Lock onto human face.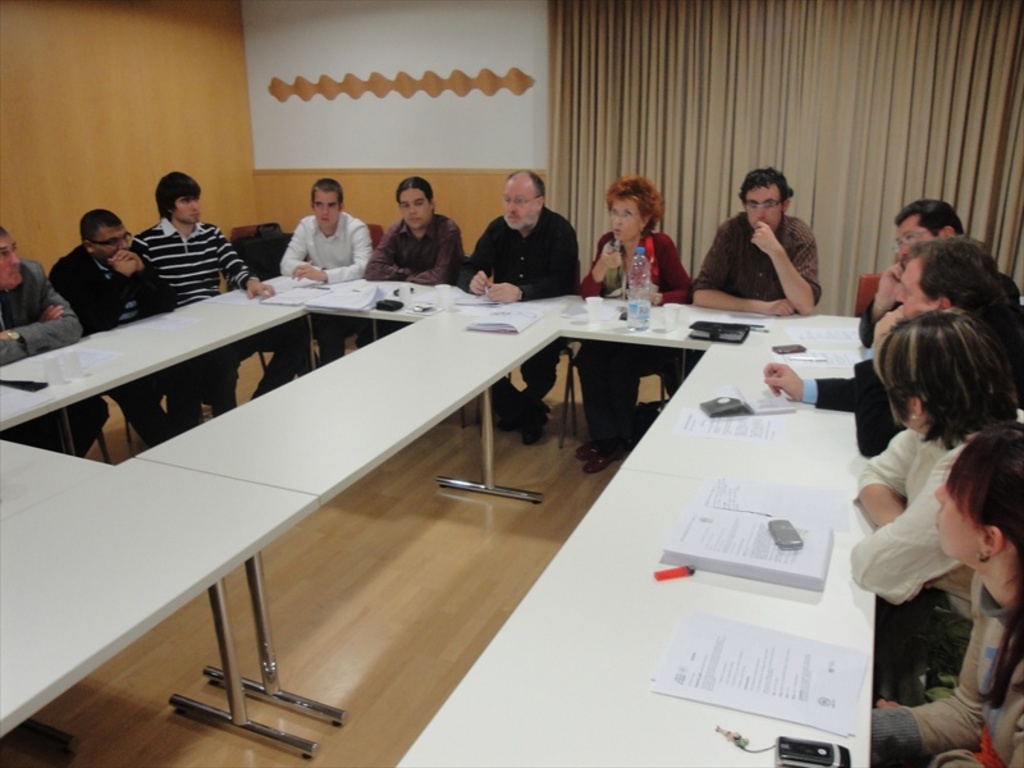
Locked: left=608, top=202, right=645, bottom=247.
